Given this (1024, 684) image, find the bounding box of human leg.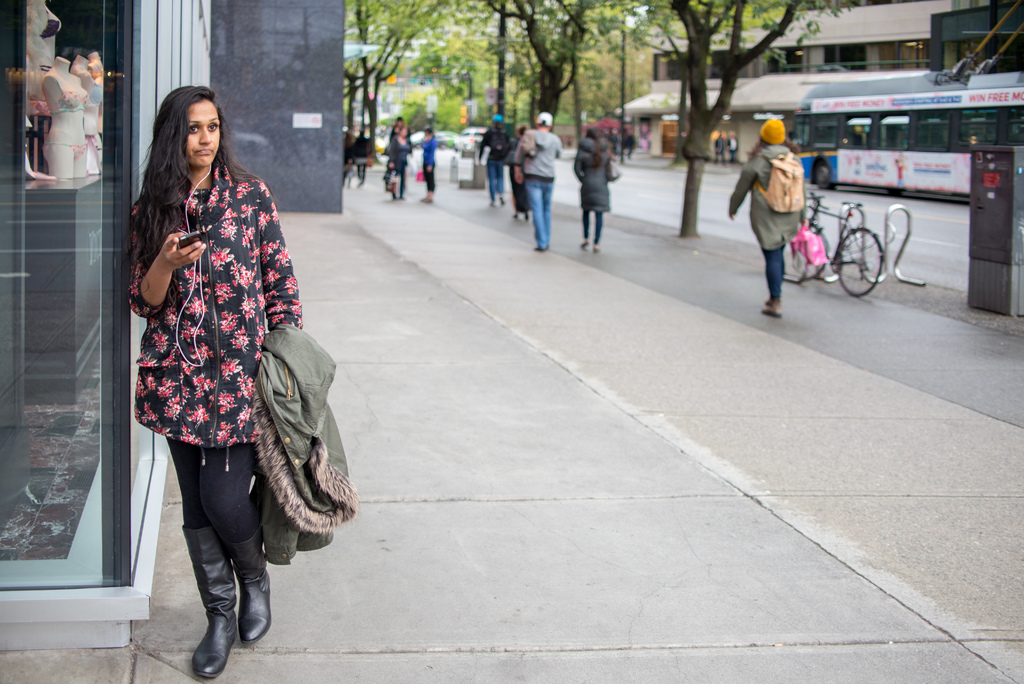
pyautogui.locateOnScreen(597, 204, 604, 256).
